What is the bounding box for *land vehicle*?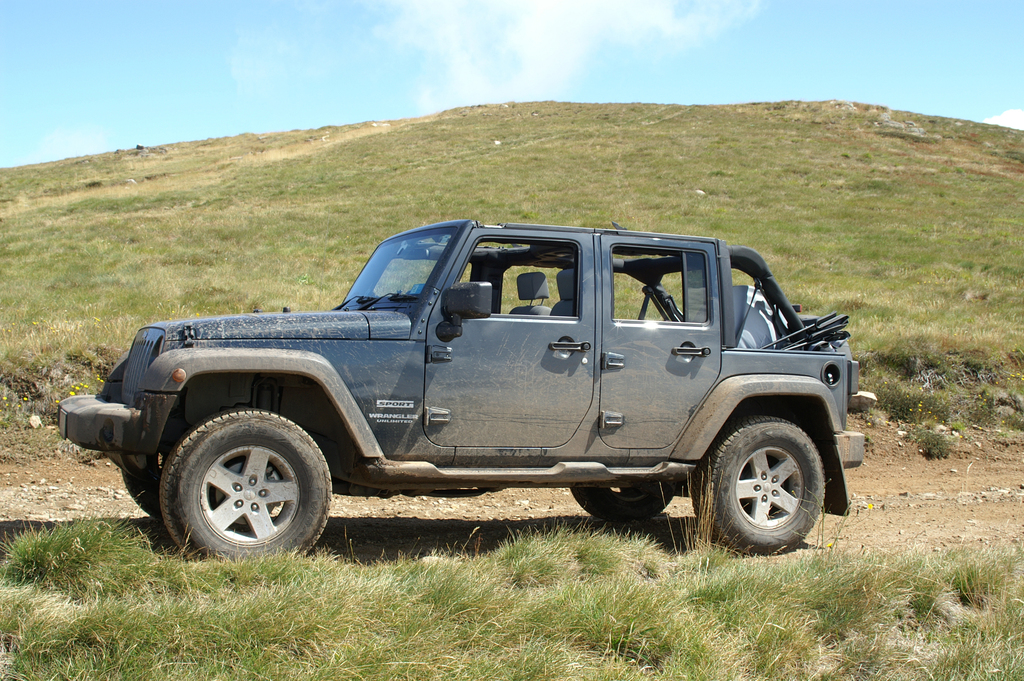
box=[112, 212, 916, 566].
